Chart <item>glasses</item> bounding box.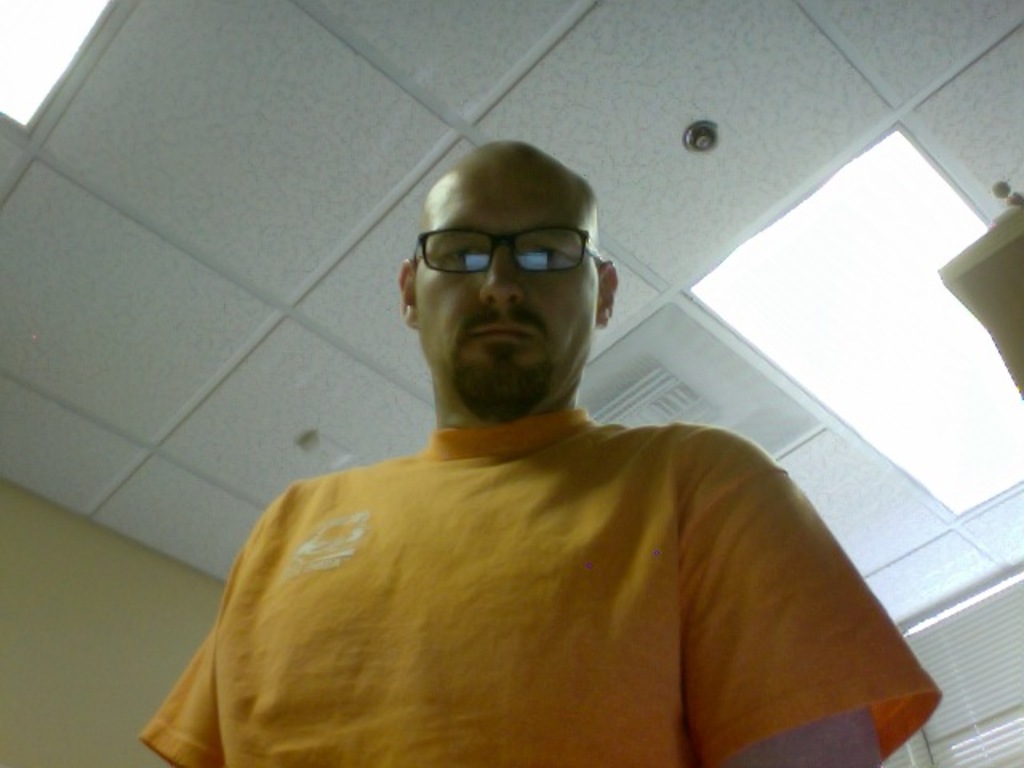
Charted: left=410, top=222, right=590, bottom=275.
